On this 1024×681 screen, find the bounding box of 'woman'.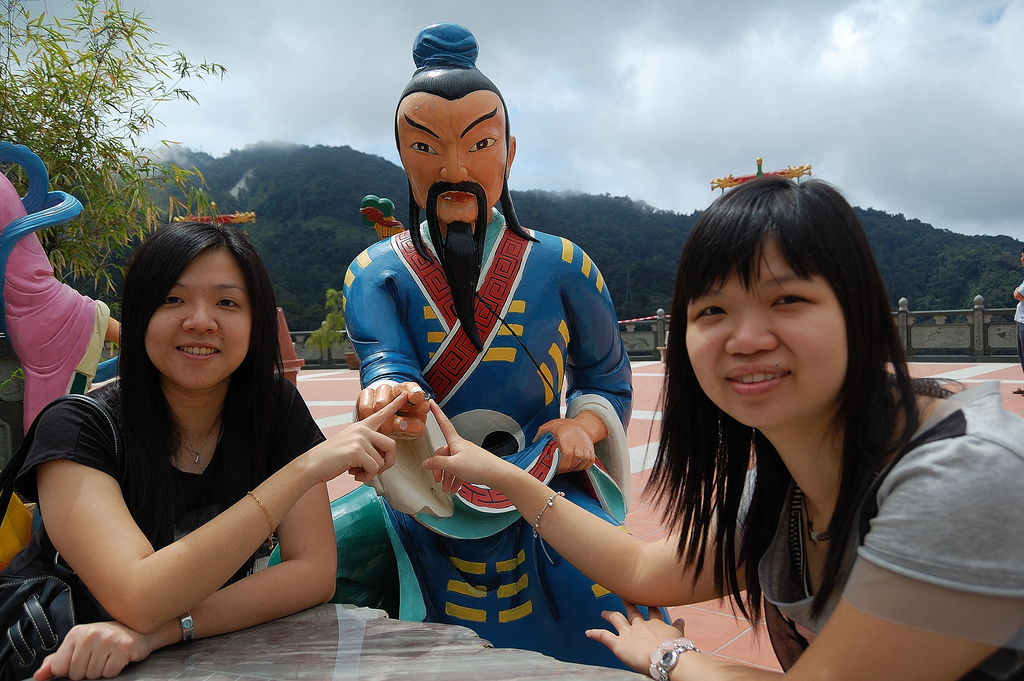
Bounding box: [x1=0, y1=220, x2=403, y2=680].
